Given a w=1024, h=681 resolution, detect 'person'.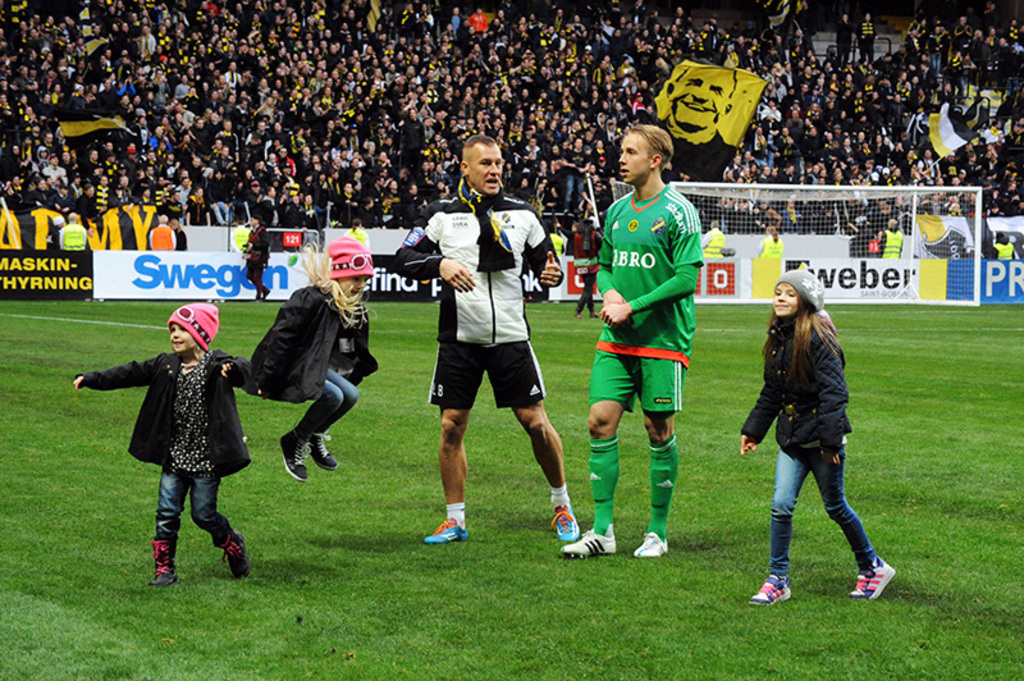
[left=558, top=118, right=709, bottom=563].
